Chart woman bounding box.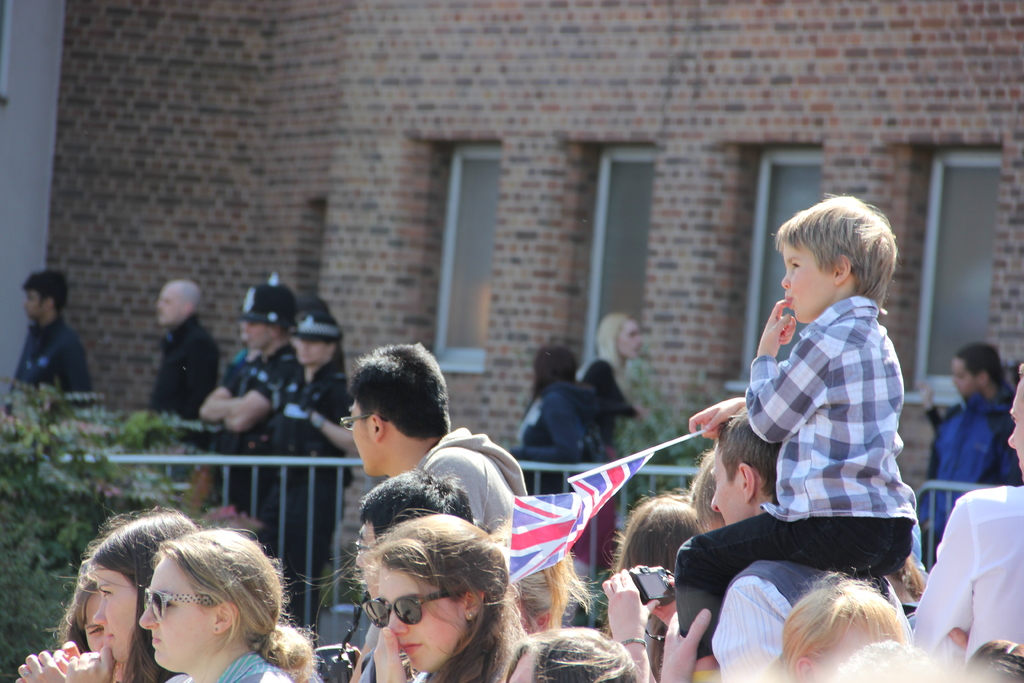
Charted: BBox(141, 531, 320, 682).
